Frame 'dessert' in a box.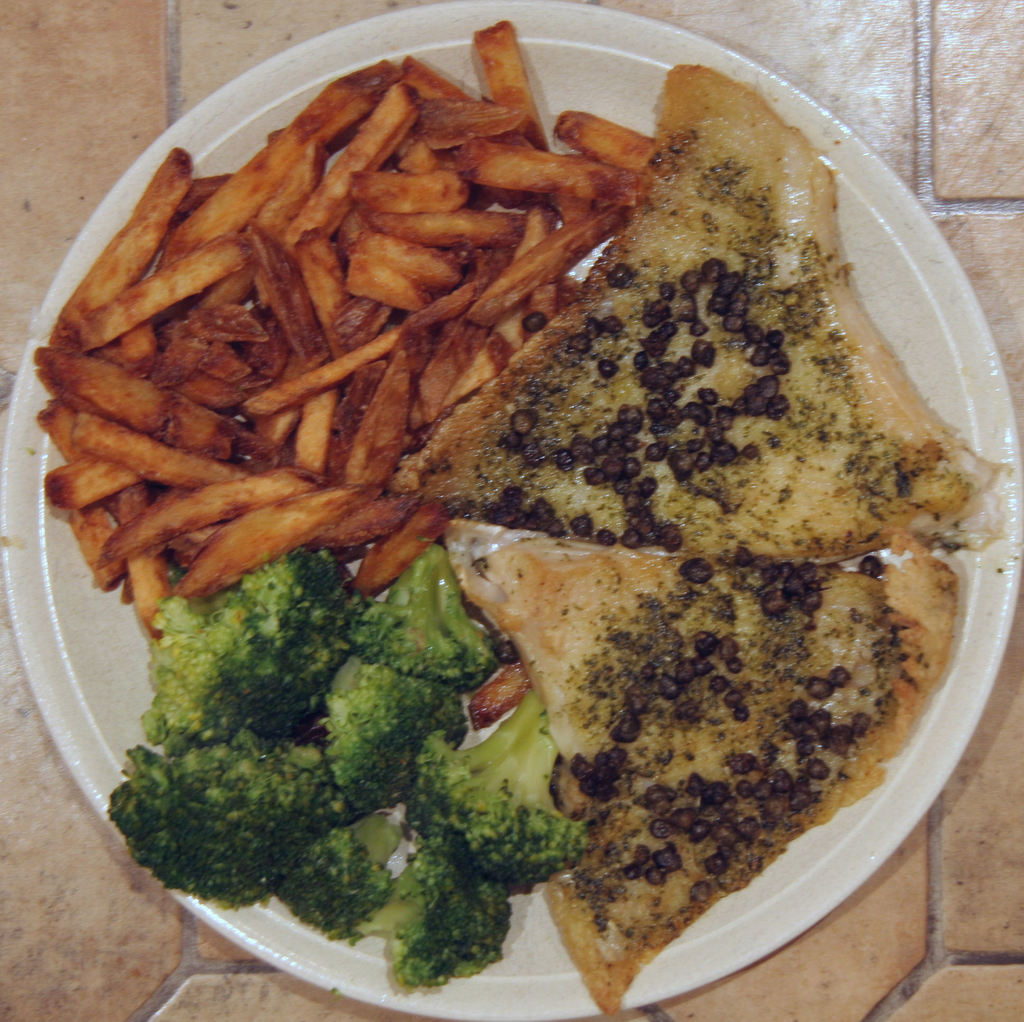
BBox(349, 504, 438, 588).
